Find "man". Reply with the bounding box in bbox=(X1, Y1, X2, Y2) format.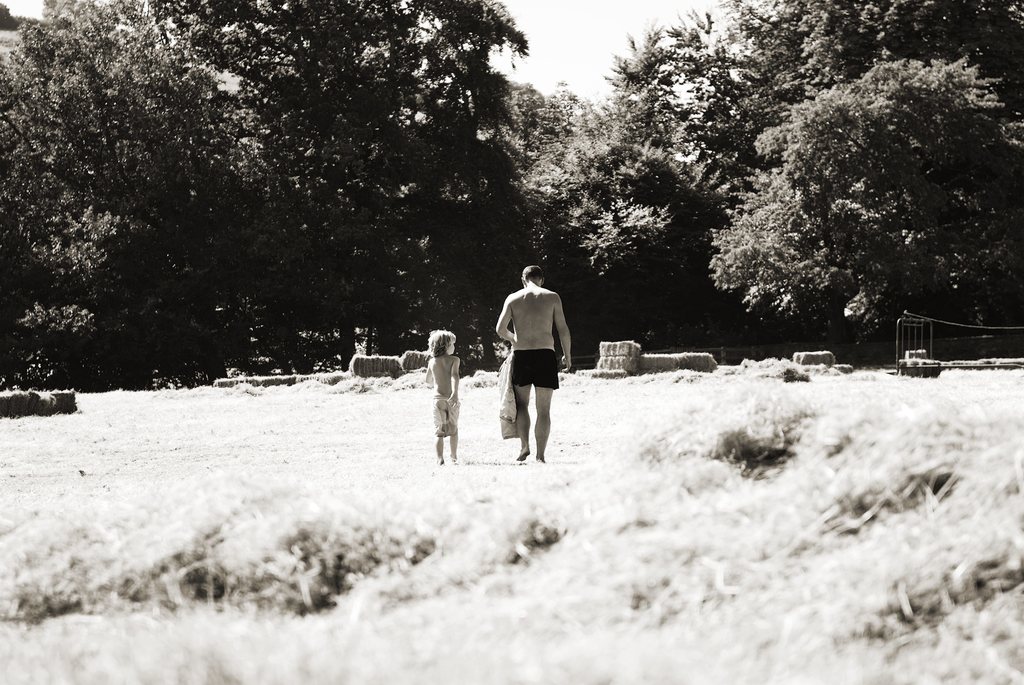
bbox=(491, 266, 573, 473).
